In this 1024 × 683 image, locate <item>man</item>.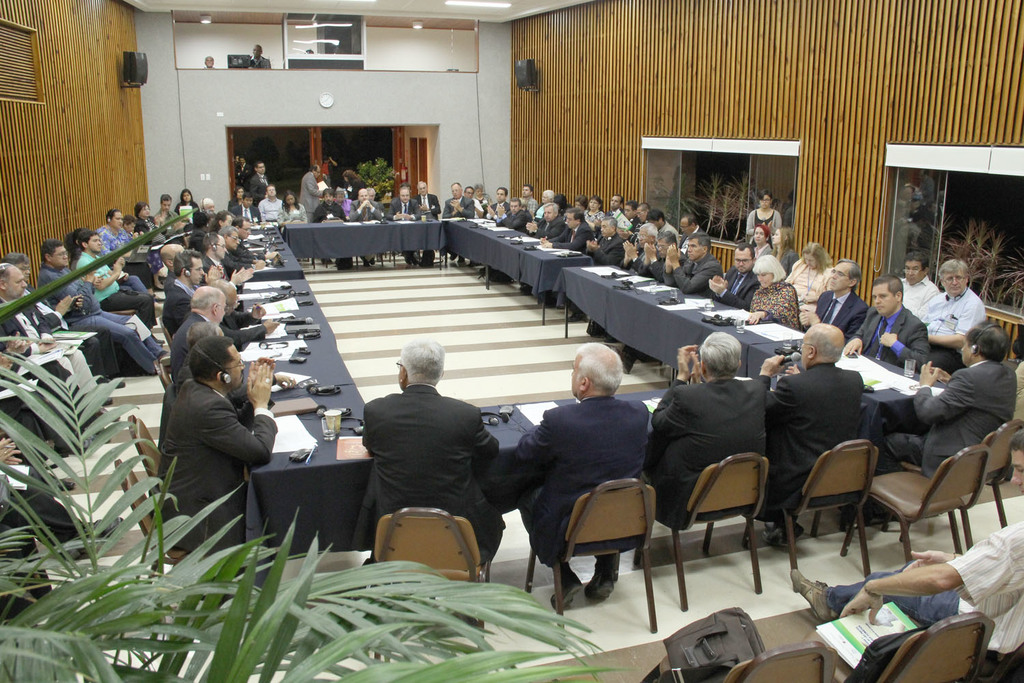
Bounding box: 852,279,936,372.
